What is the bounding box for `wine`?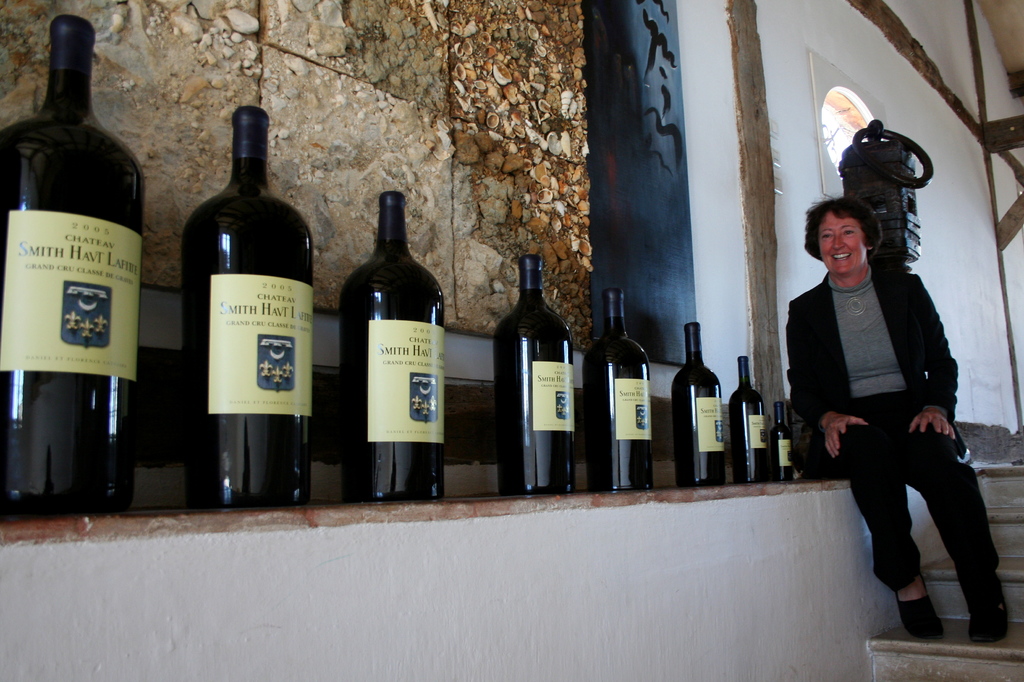
left=676, top=321, right=722, bottom=488.
